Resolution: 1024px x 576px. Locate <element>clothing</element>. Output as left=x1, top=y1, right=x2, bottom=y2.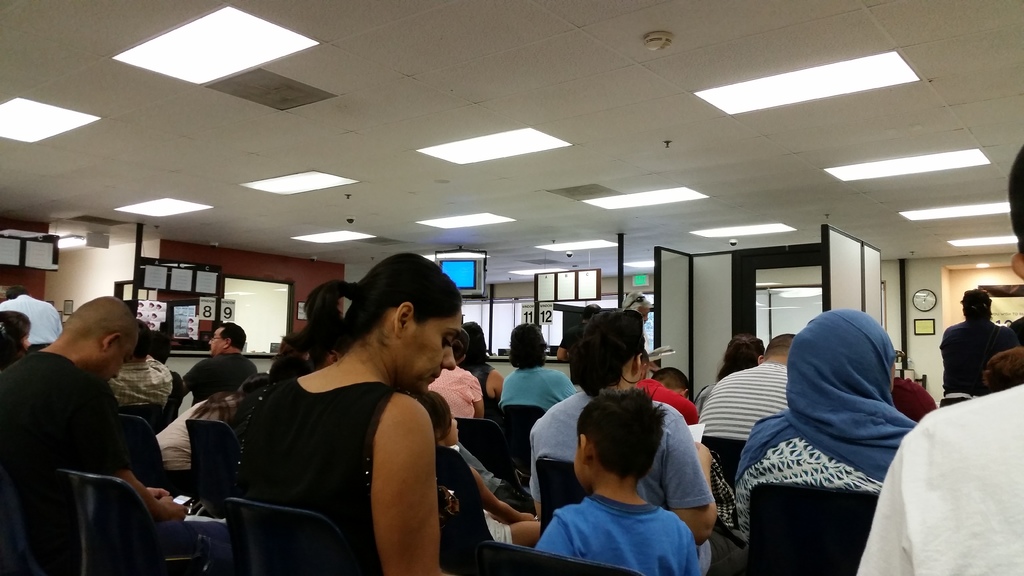
left=527, top=378, right=714, bottom=524.
